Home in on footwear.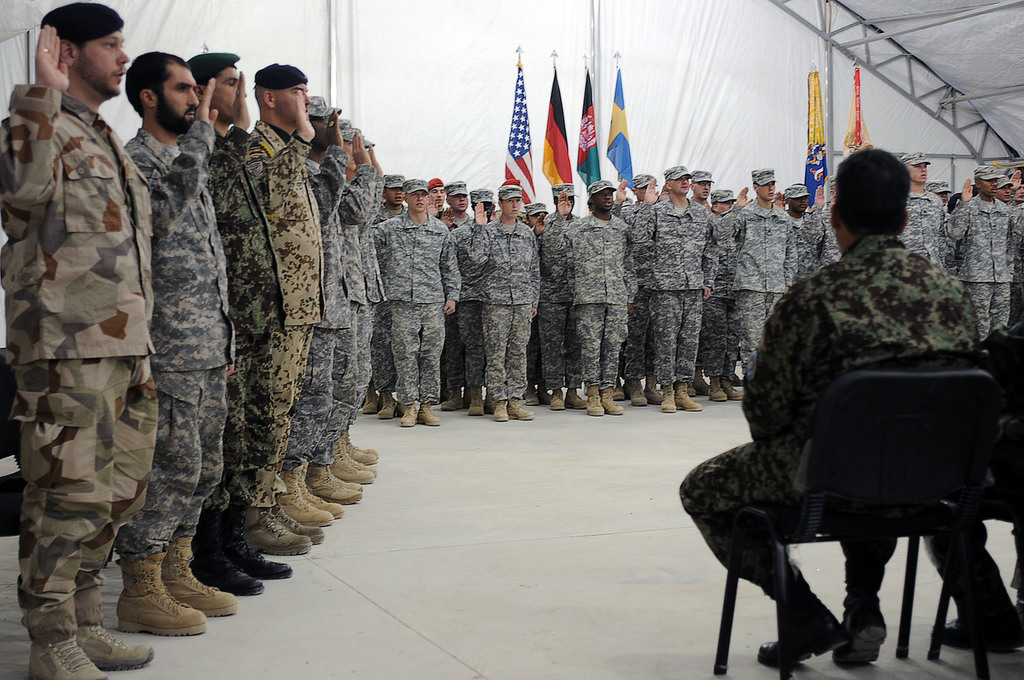
Homed in at 492:400:506:424.
